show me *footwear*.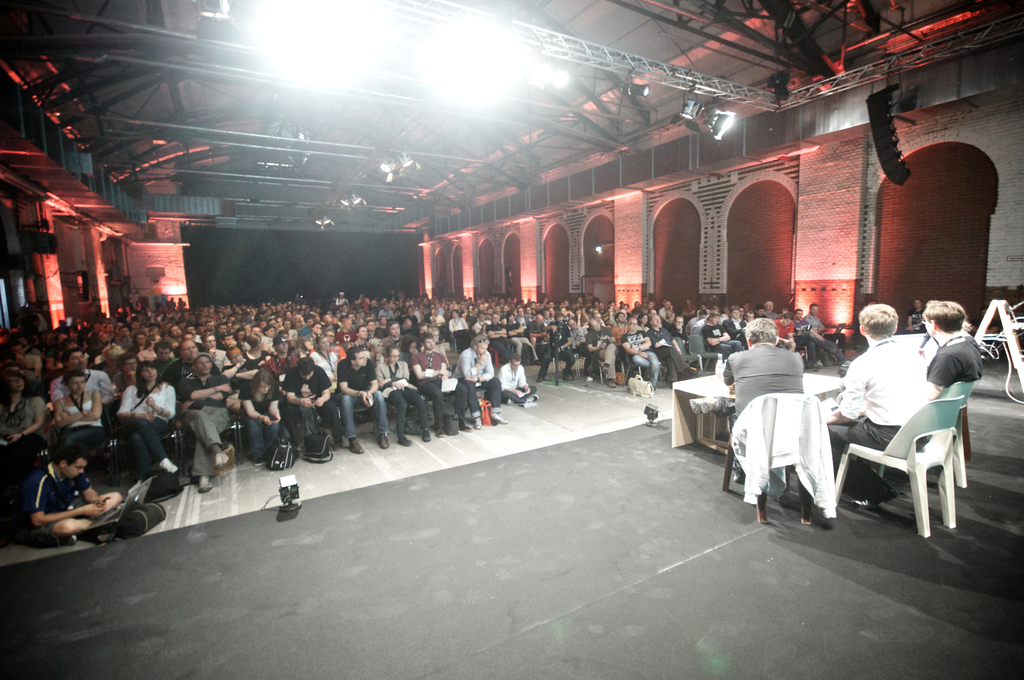
*footwear* is here: rect(561, 368, 575, 381).
